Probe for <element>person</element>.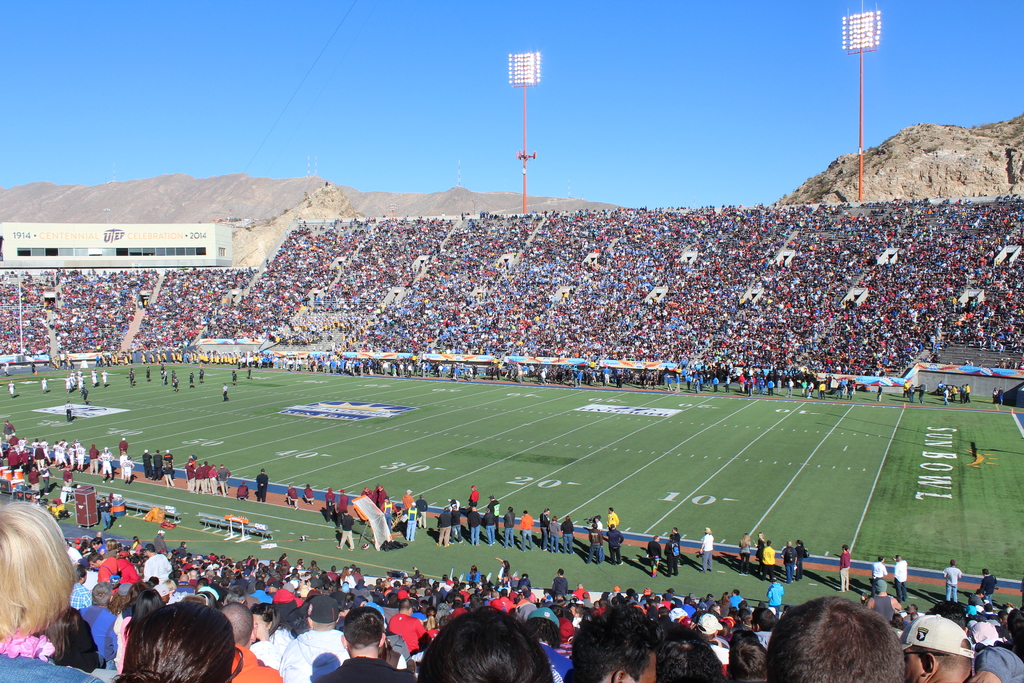
Probe result: box=[415, 494, 428, 527].
